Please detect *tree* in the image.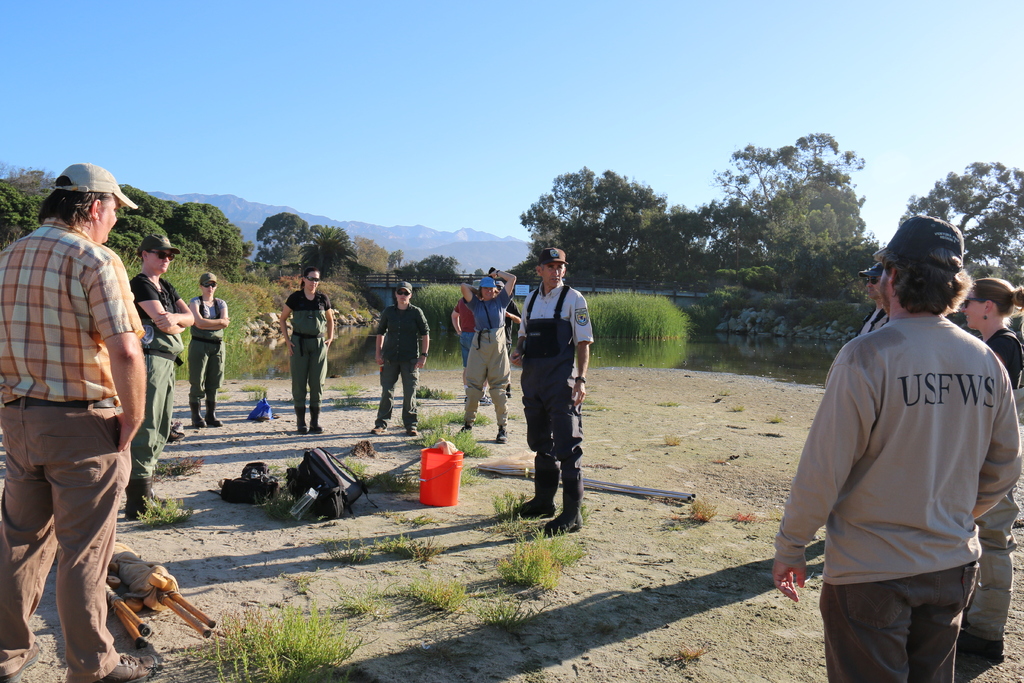
{"left": 257, "top": 209, "right": 322, "bottom": 275}.
